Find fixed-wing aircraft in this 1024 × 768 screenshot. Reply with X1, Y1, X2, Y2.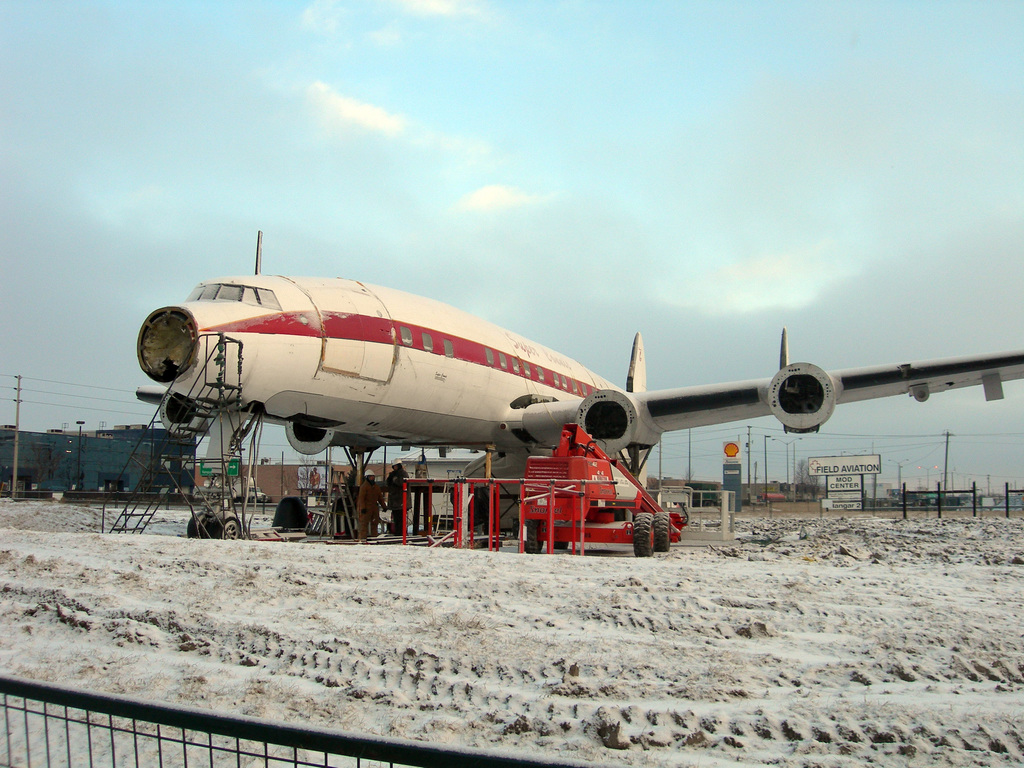
134, 270, 1023, 531.
